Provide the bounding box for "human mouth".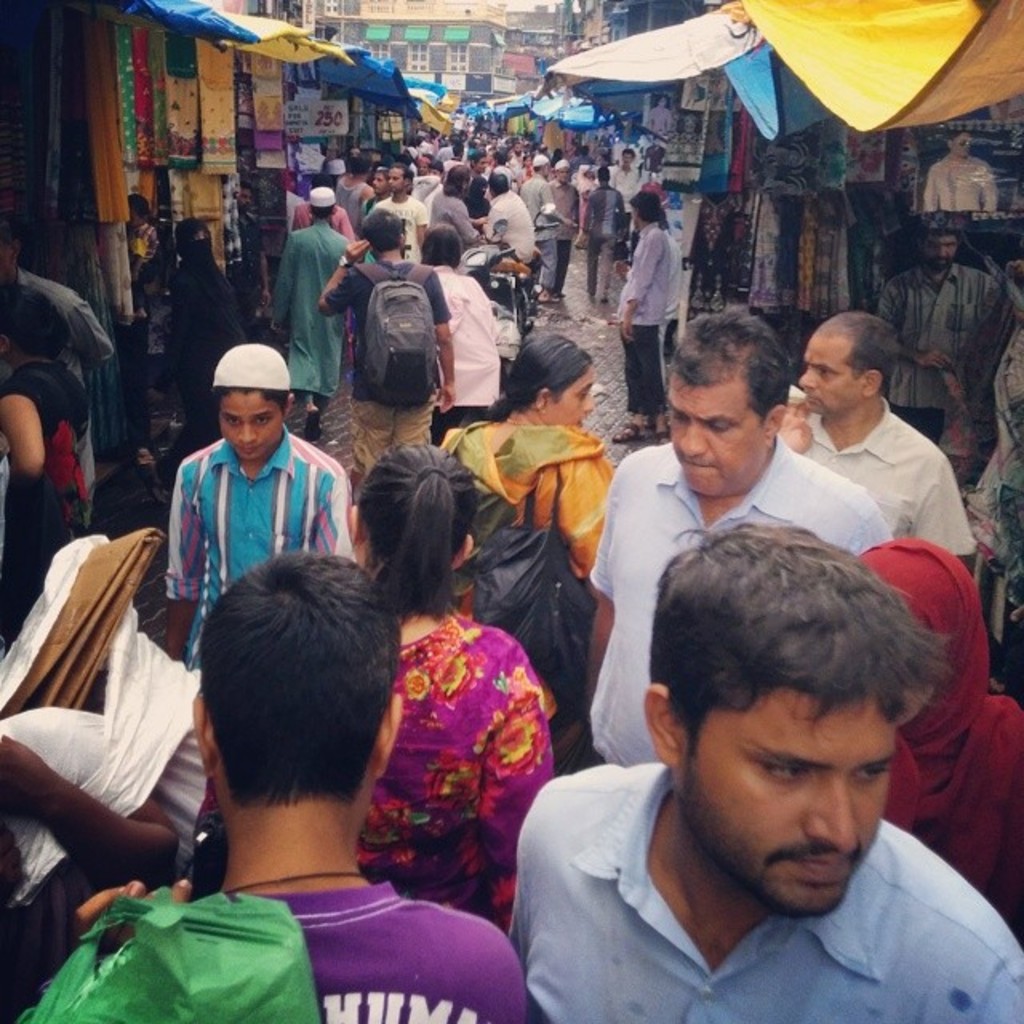
789, 854, 856, 885.
